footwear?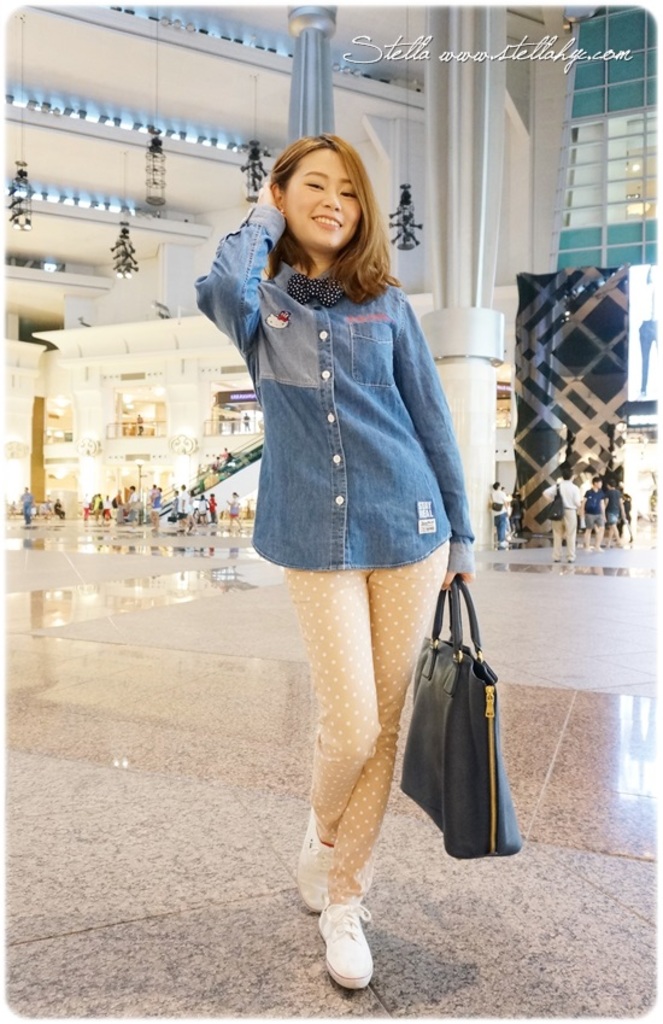
bbox=[316, 902, 385, 991]
